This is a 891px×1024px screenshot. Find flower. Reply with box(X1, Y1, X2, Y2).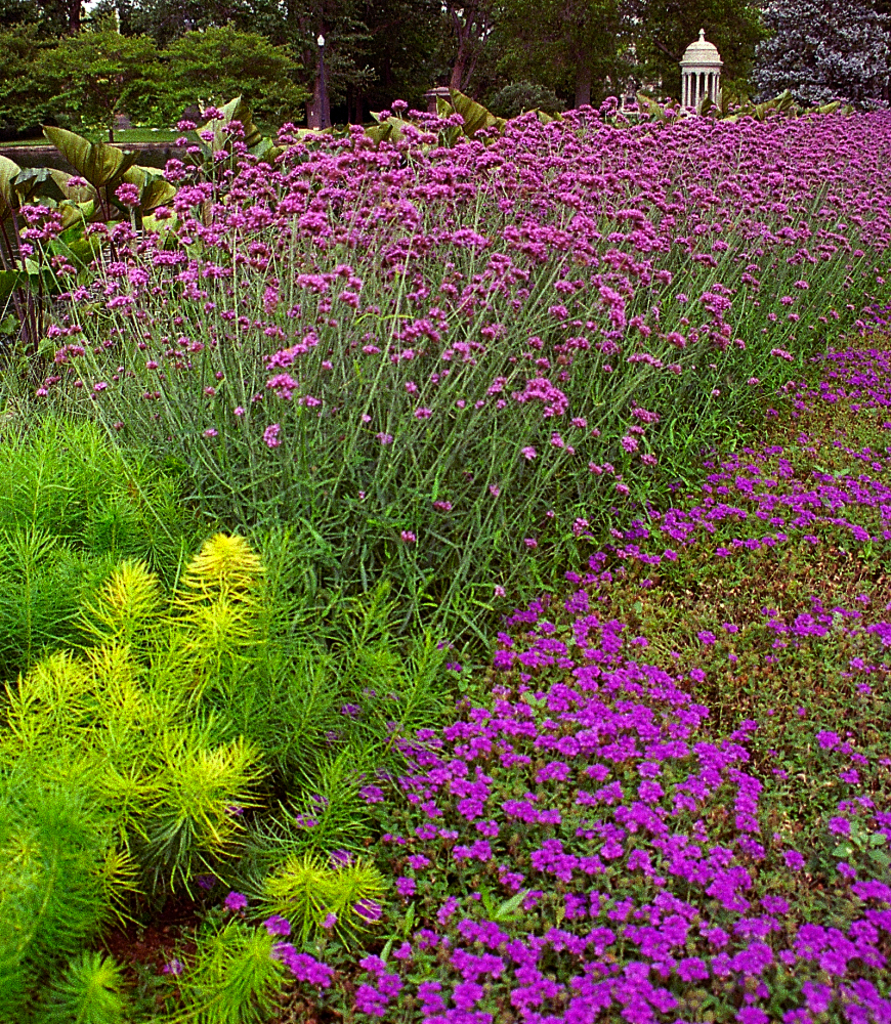
box(220, 884, 253, 918).
